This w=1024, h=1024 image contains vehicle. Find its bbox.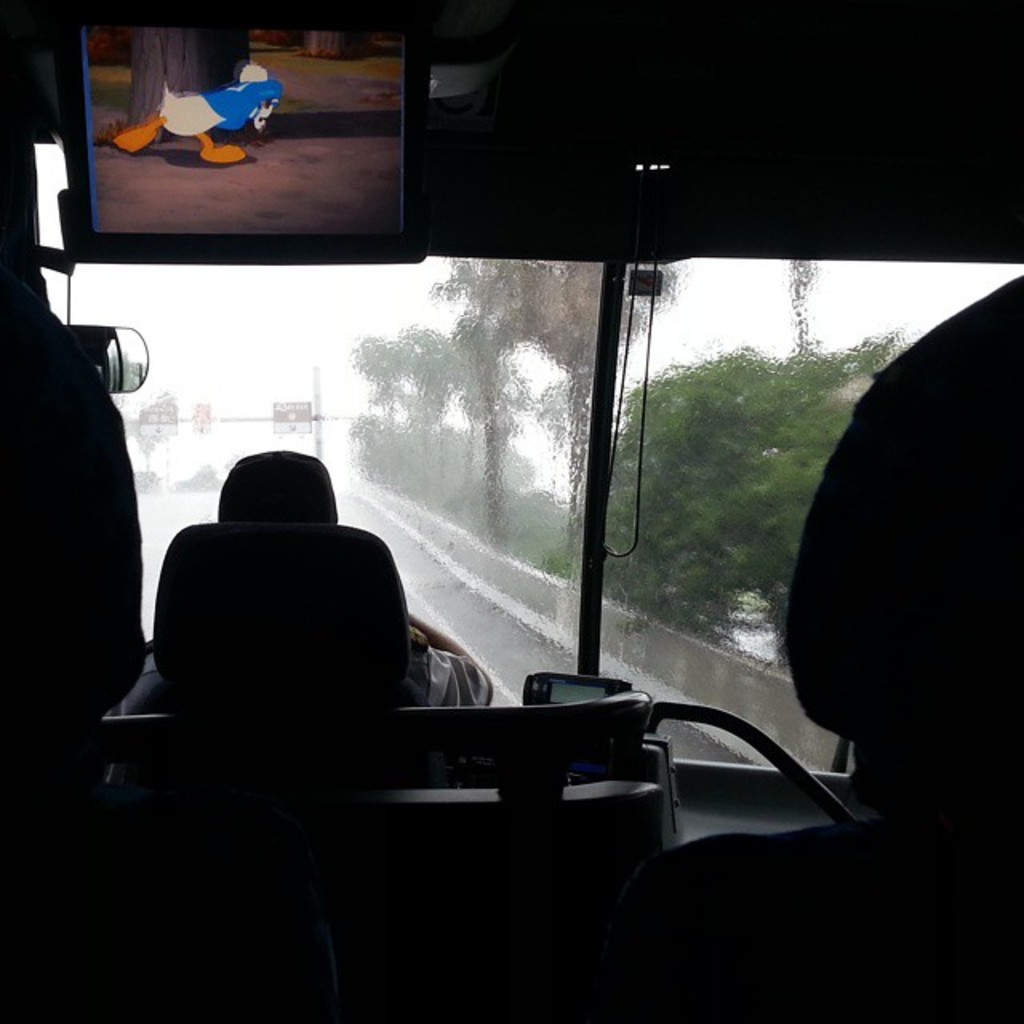
<region>10, 125, 1023, 994</region>.
